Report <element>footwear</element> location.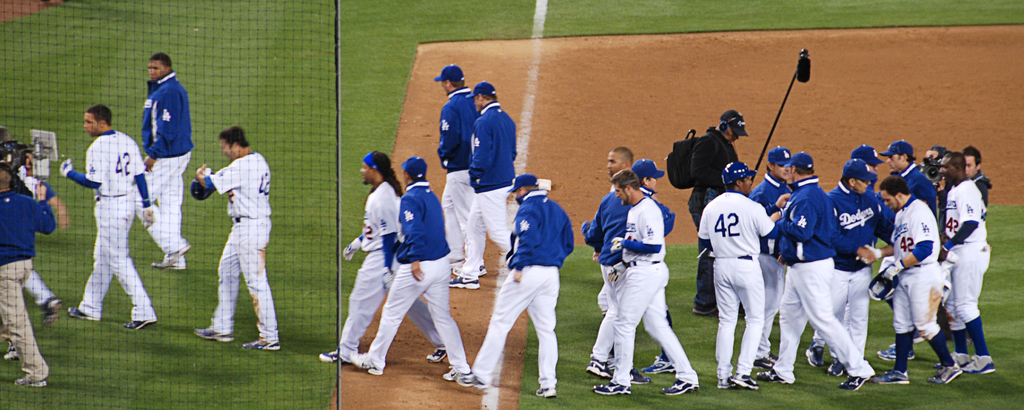
Report: detection(349, 352, 383, 378).
